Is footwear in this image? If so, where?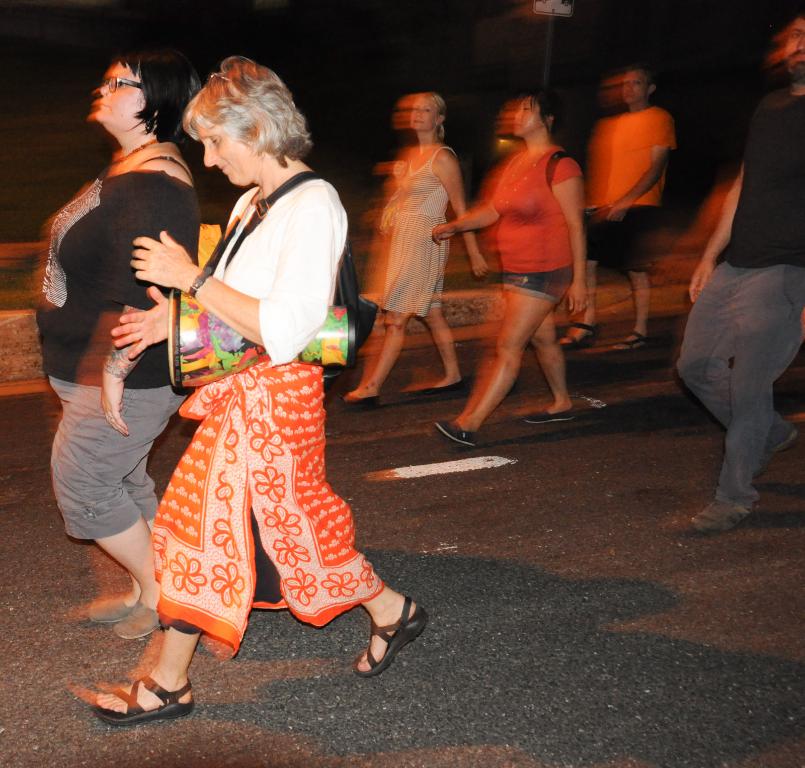
Yes, at select_region(432, 381, 463, 396).
